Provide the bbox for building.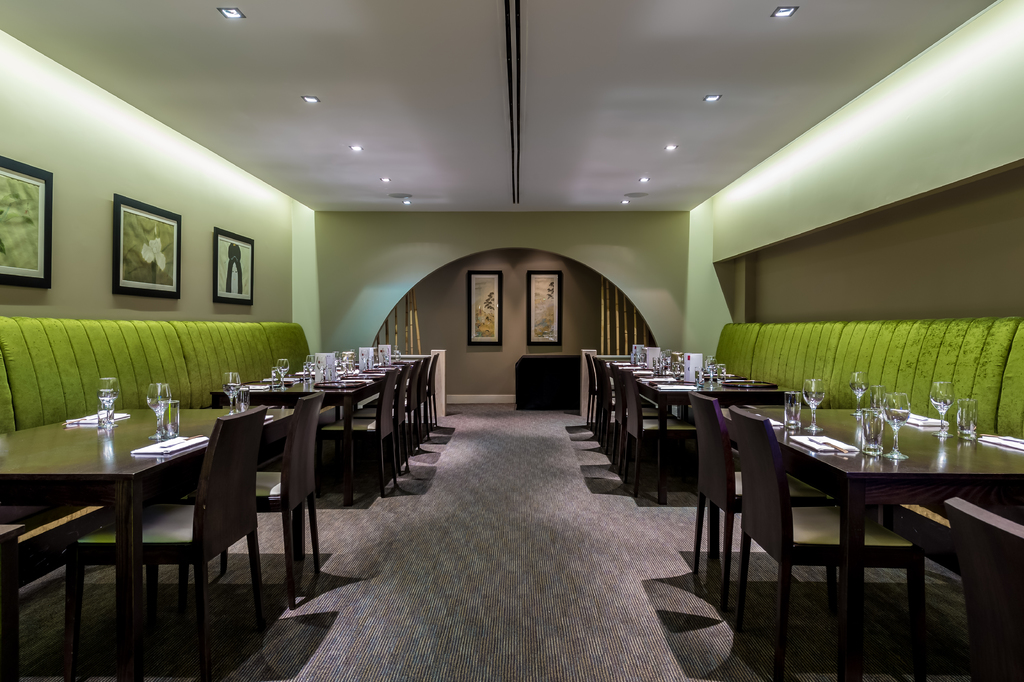
box(0, 0, 1023, 681).
